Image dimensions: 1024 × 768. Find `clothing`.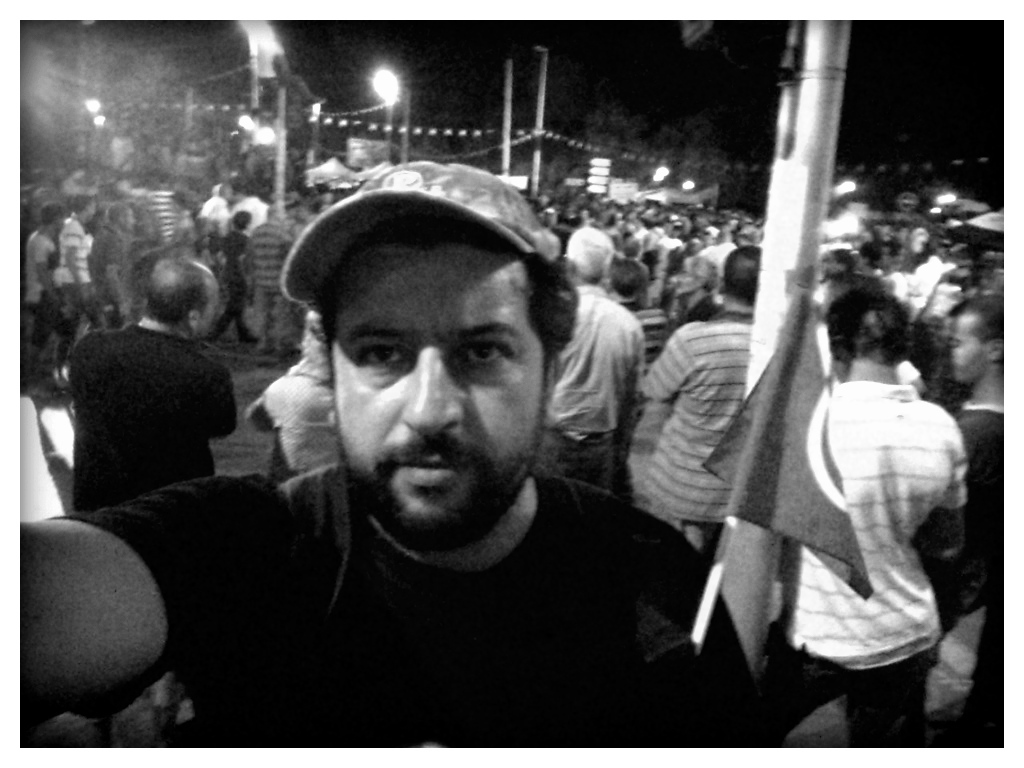
(681,300,728,322).
